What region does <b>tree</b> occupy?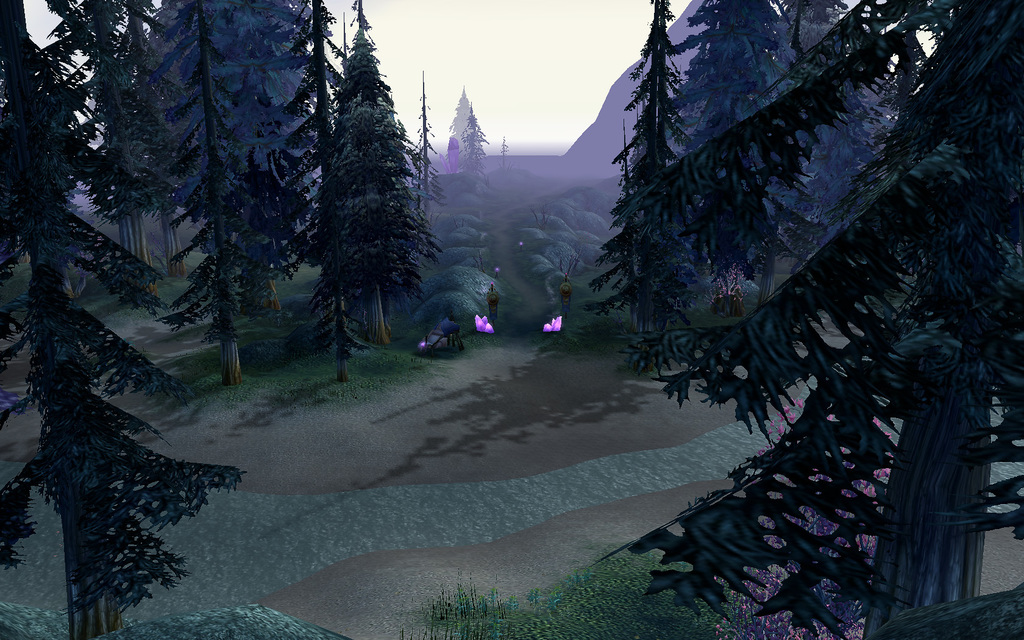
{"x1": 444, "y1": 69, "x2": 492, "y2": 175}.
